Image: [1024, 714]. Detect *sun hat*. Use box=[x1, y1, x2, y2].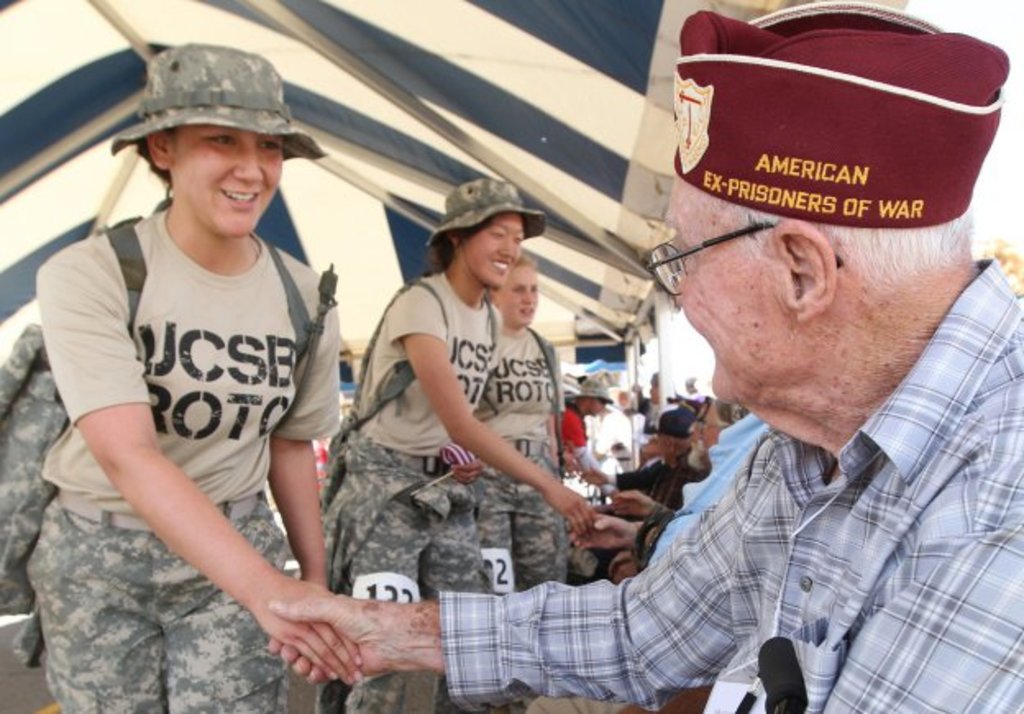
box=[107, 43, 322, 174].
